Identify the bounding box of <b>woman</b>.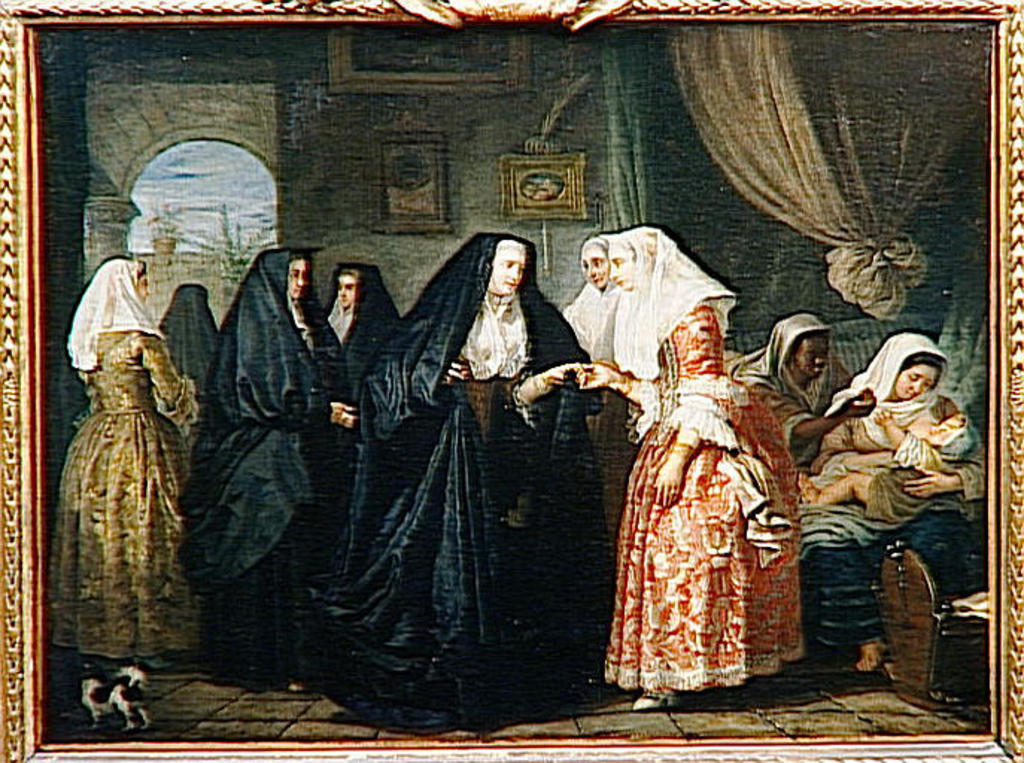
<region>554, 229, 623, 578</region>.
